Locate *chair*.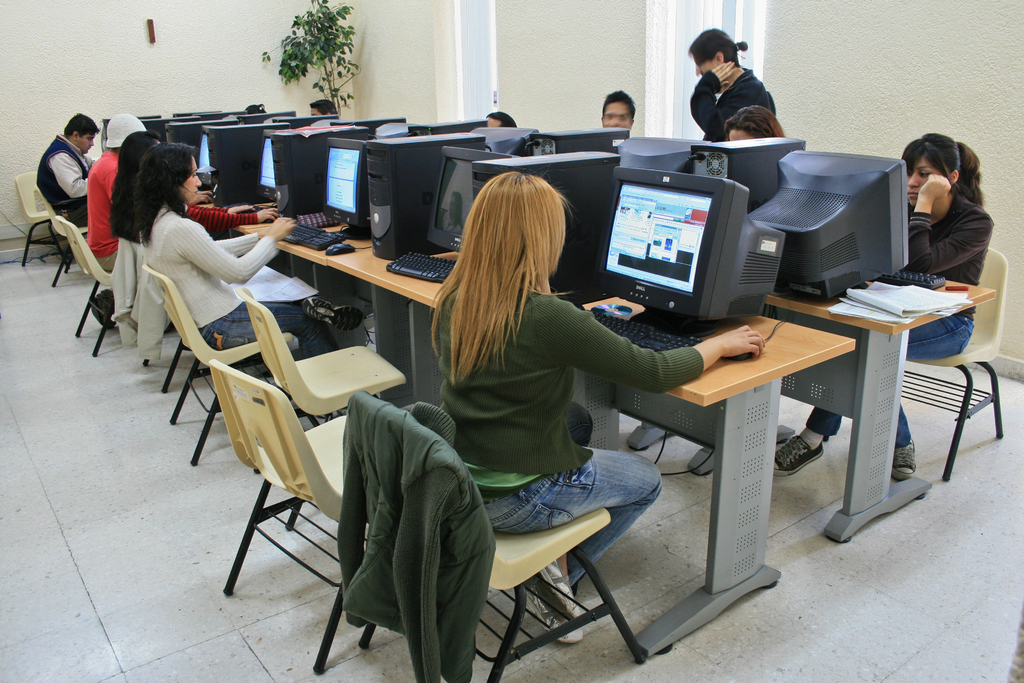
Bounding box: x1=312, y1=392, x2=643, y2=682.
